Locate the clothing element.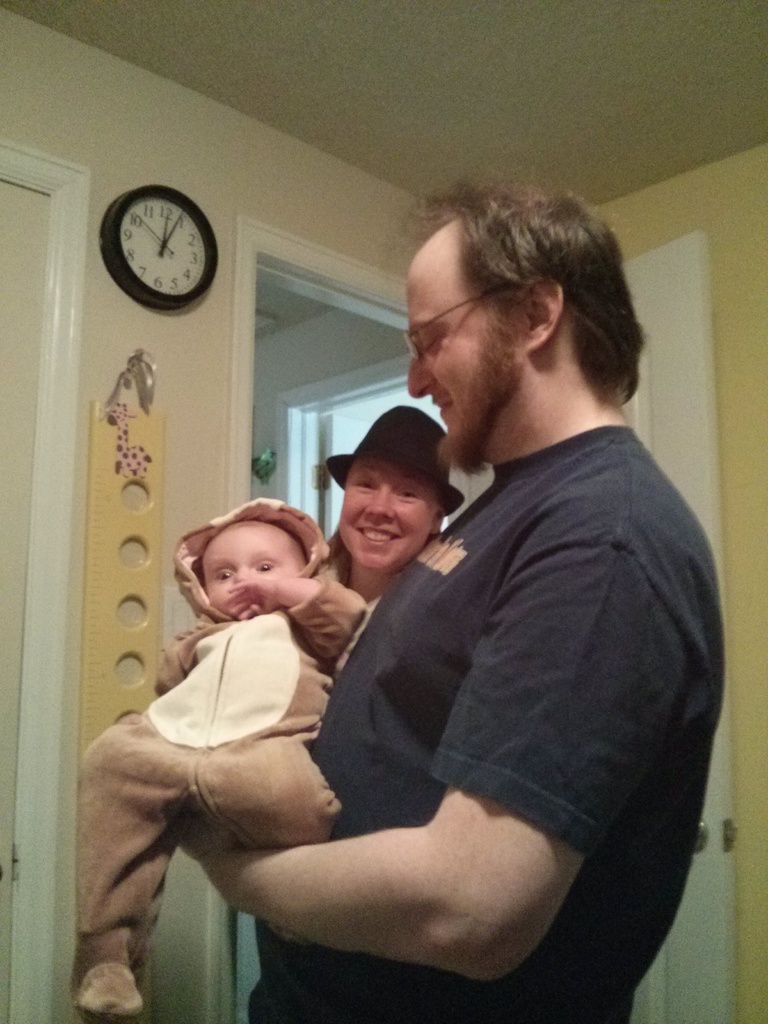
Element bbox: Rect(246, 417, 723, 1023).
